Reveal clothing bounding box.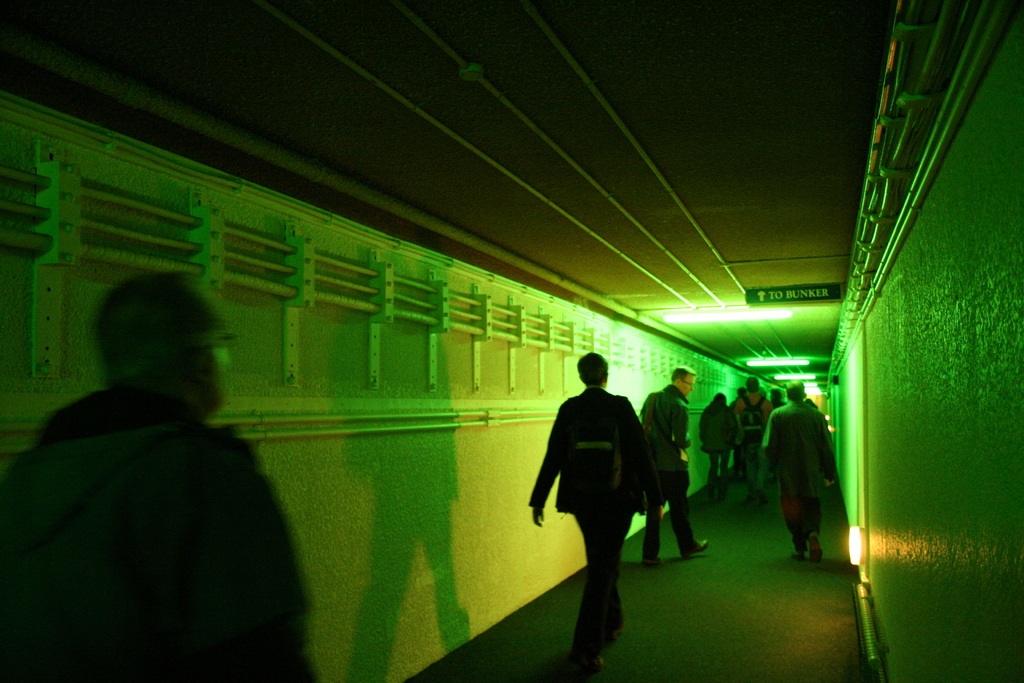
Revealed: (x1=765, y1=399, x2=838, y2=550).
